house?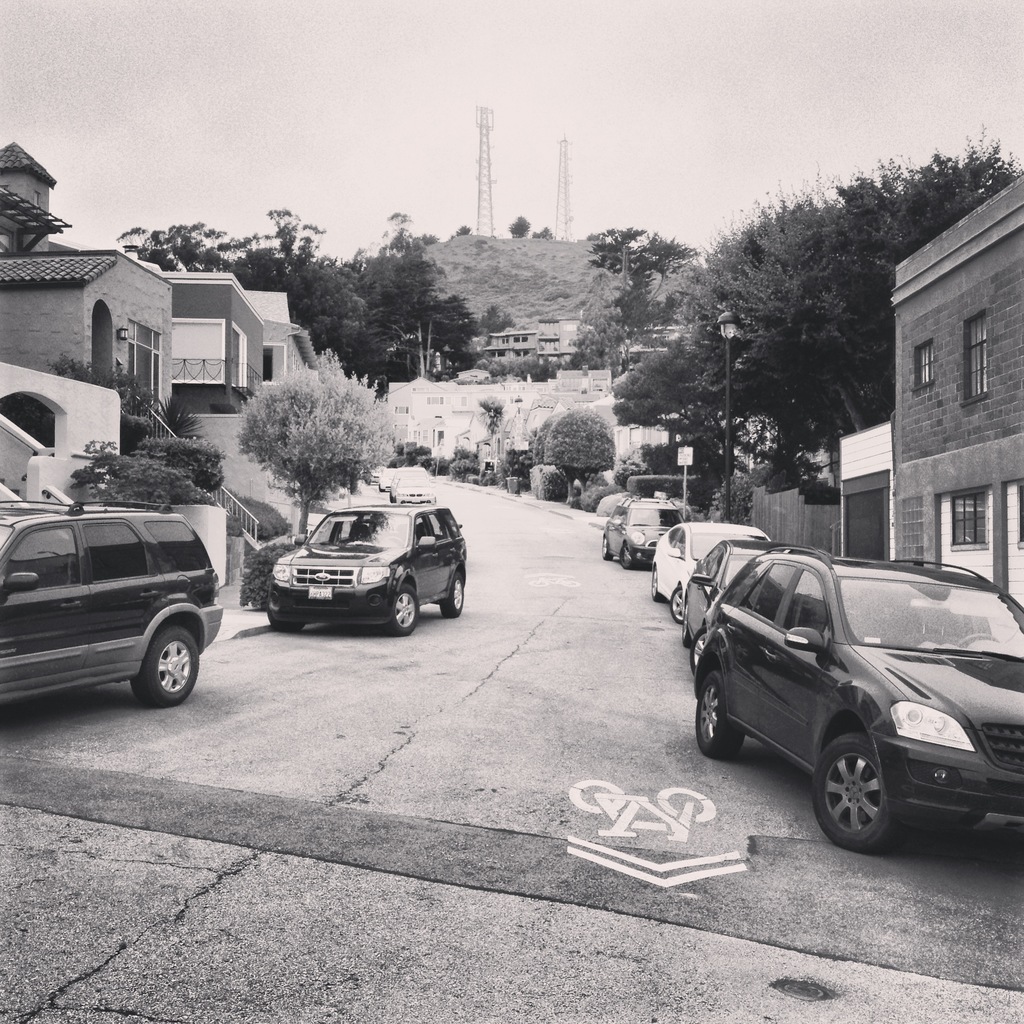
pyautogui.locateOnScreen(620, 324, 770, 377)
